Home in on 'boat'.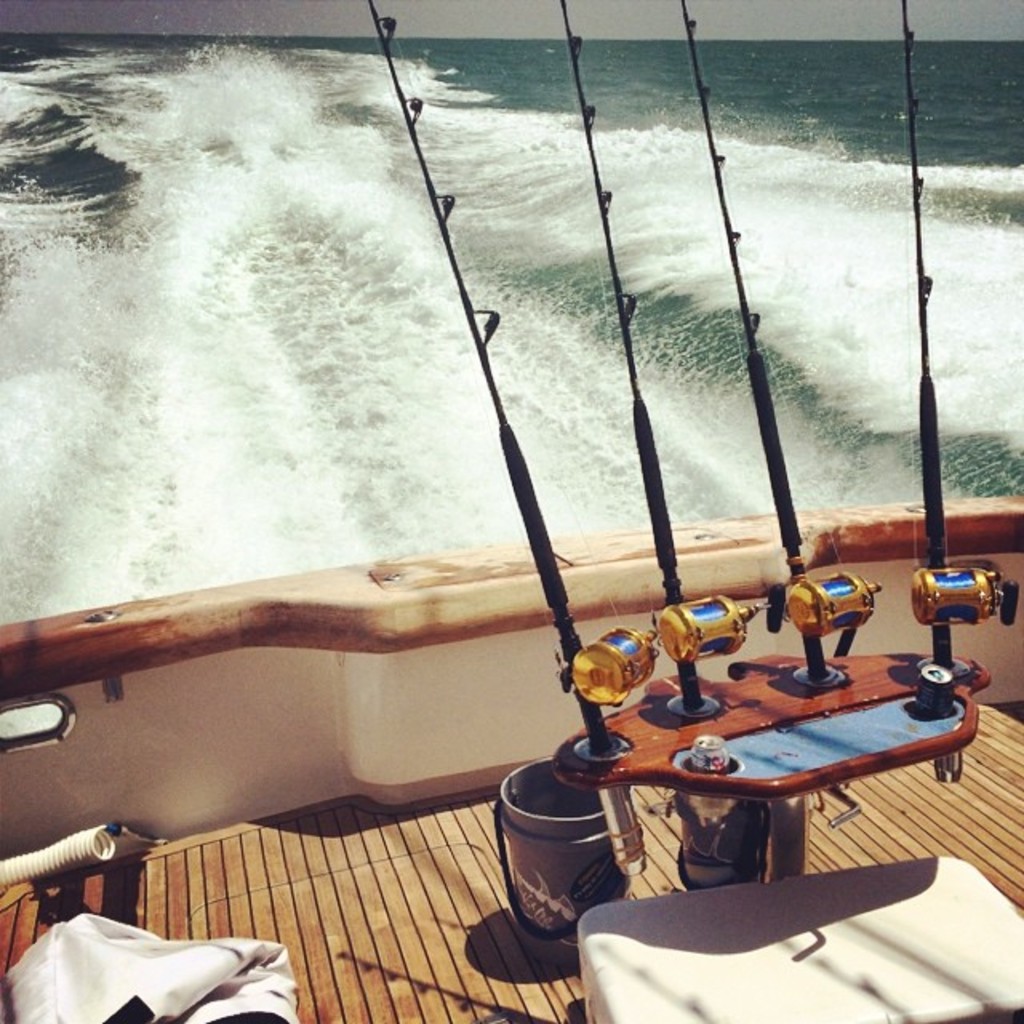
Homed in at 14, 69, 1023, 995.
